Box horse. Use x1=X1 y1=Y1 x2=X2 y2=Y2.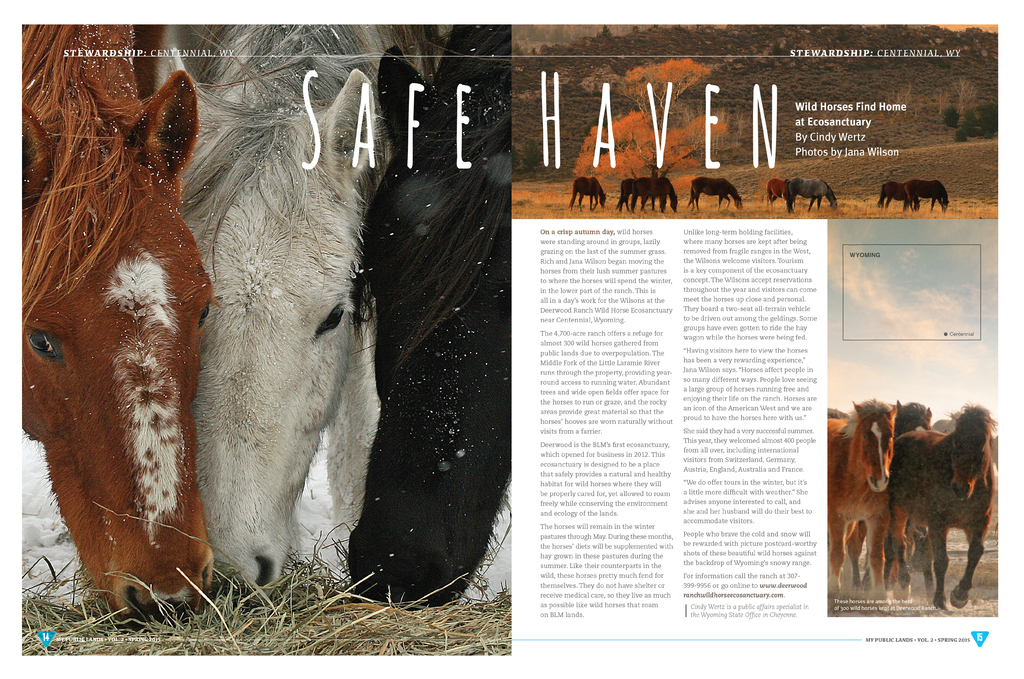
x1=614 y1=178 x2=642 y2=212.
